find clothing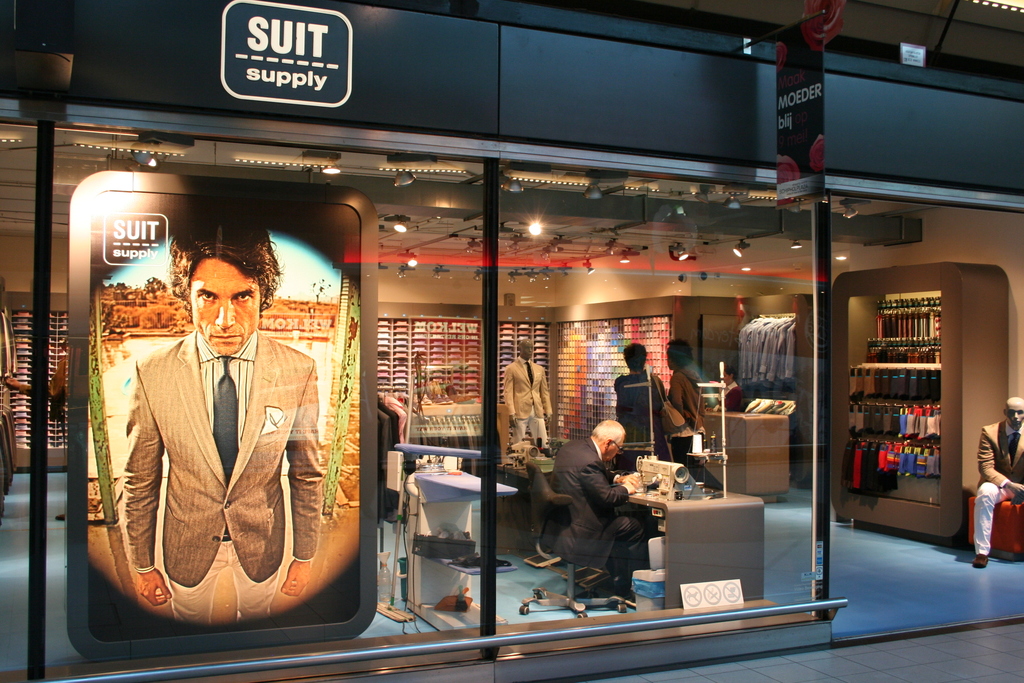
x1=120 y1=325 x2=324 y2=623
